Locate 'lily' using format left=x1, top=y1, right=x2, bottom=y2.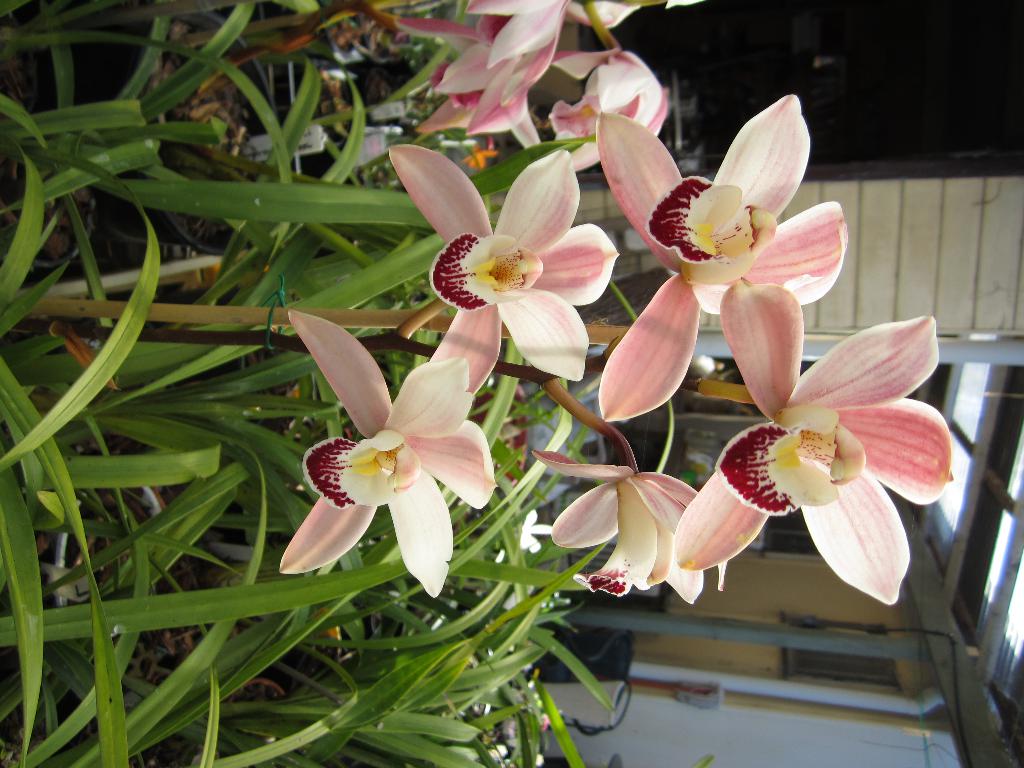
left=675, top=278, right=956, bottom=606.
